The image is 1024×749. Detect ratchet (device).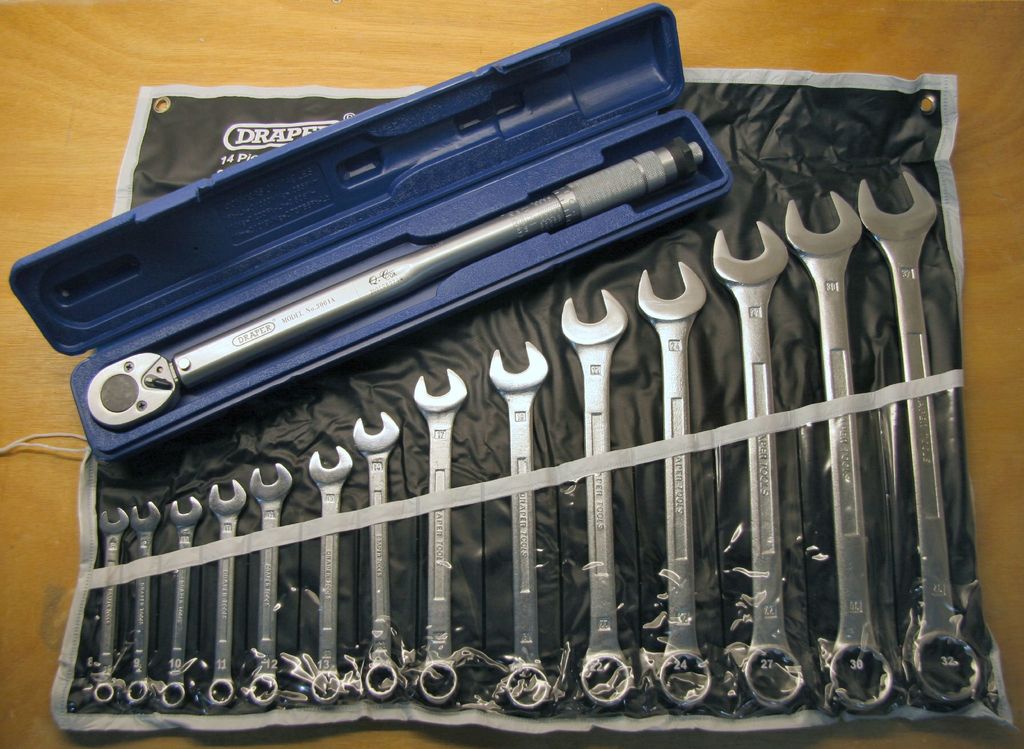
Detection: bbox=(83, 136, 712, 431).
